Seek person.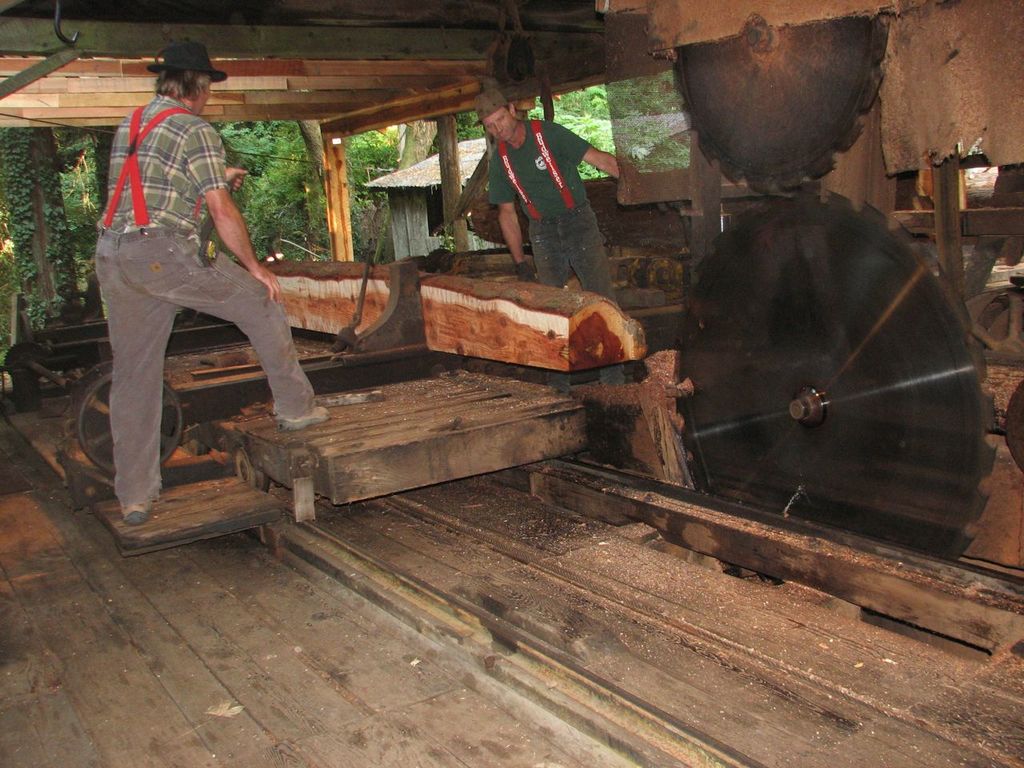
rect(481, 78, 634, 428).
